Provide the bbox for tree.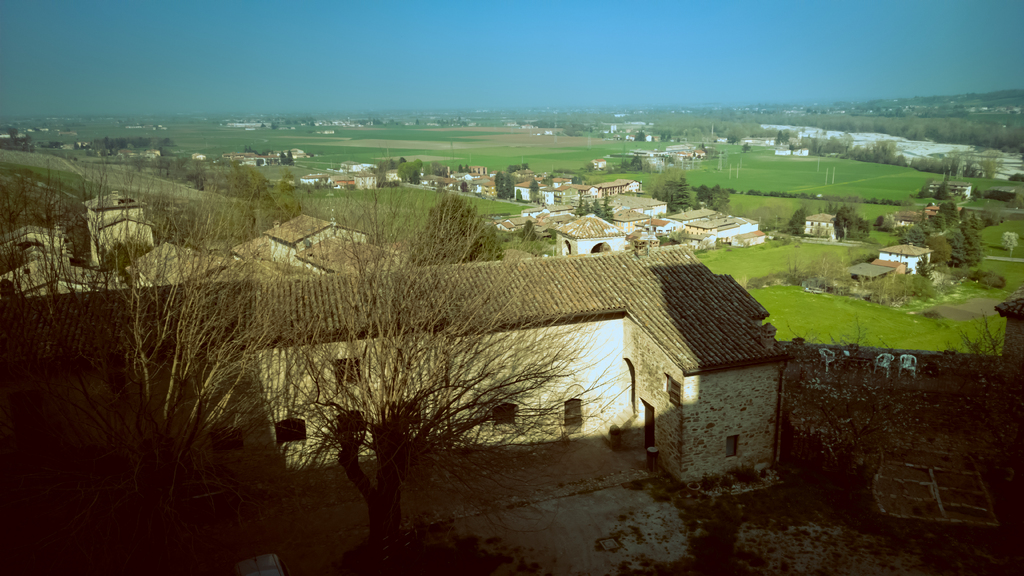
(519, 221, 534, 240).
